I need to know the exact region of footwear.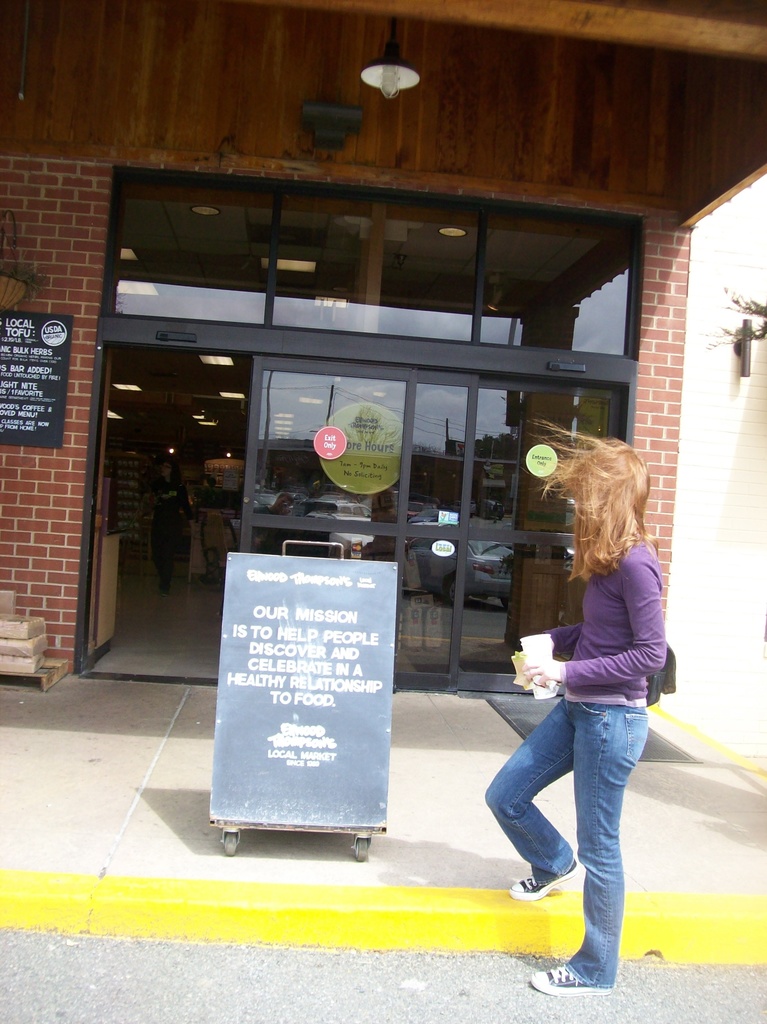
Region: detection(510, 860, 576, 903).
